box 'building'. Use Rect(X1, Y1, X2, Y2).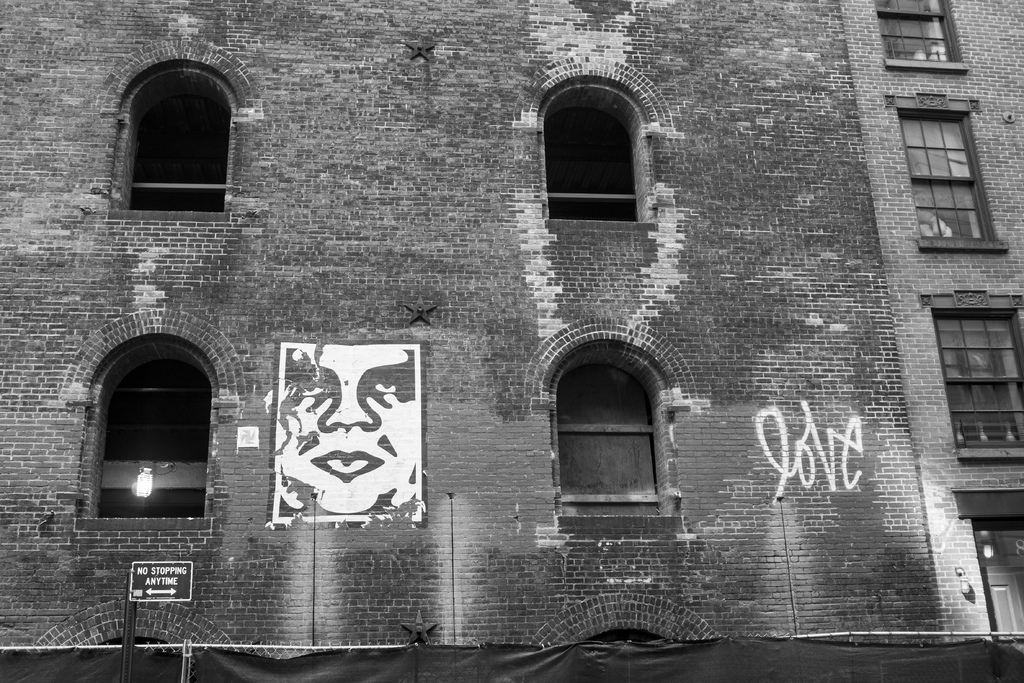
Rect(0, 0, 1023, 682).
